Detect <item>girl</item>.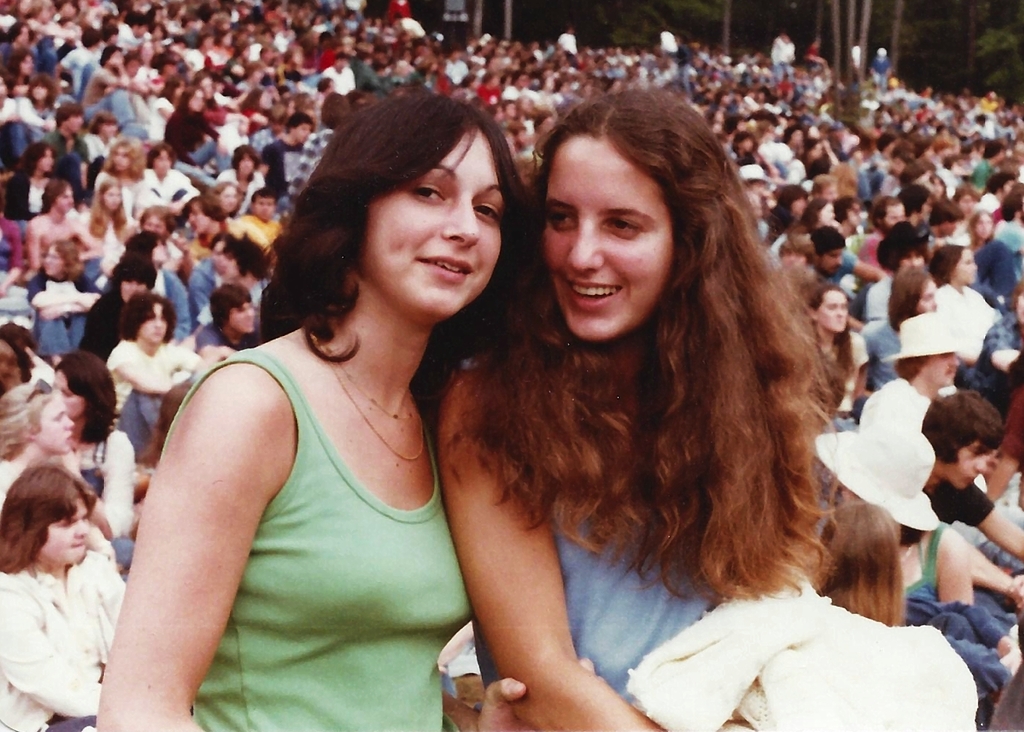
Detected at 152, 83, 242, 179.
